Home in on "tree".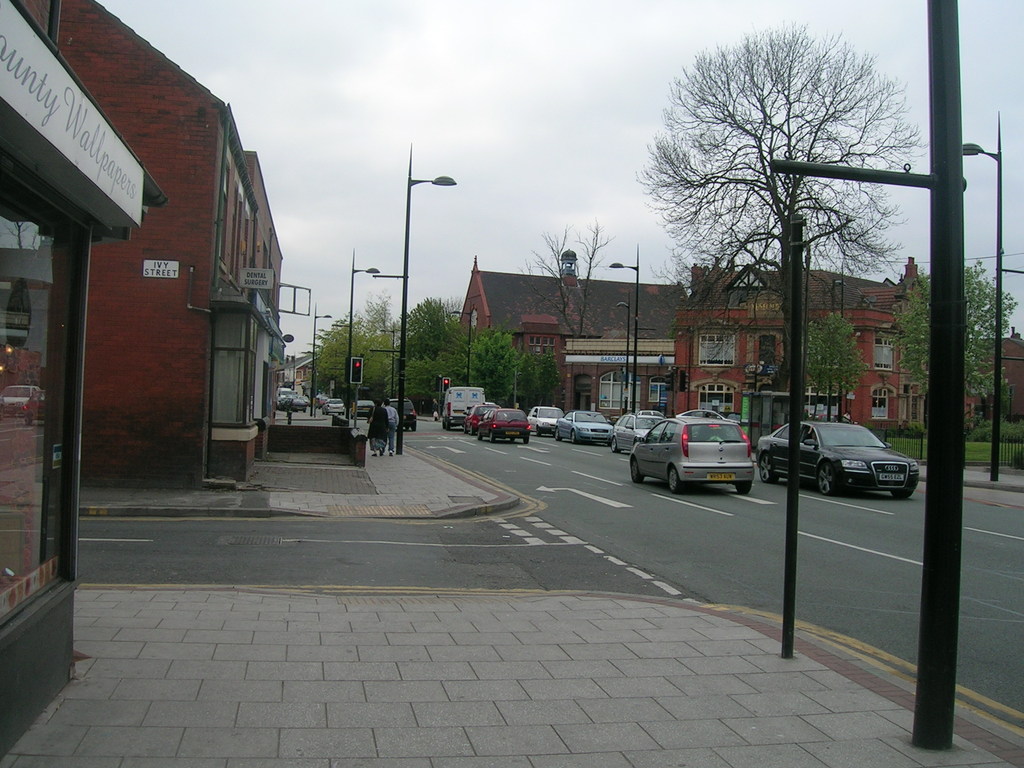
Homed in at {"x1": 460, "y1": 324, "x2": 512, "y2": 405}.
